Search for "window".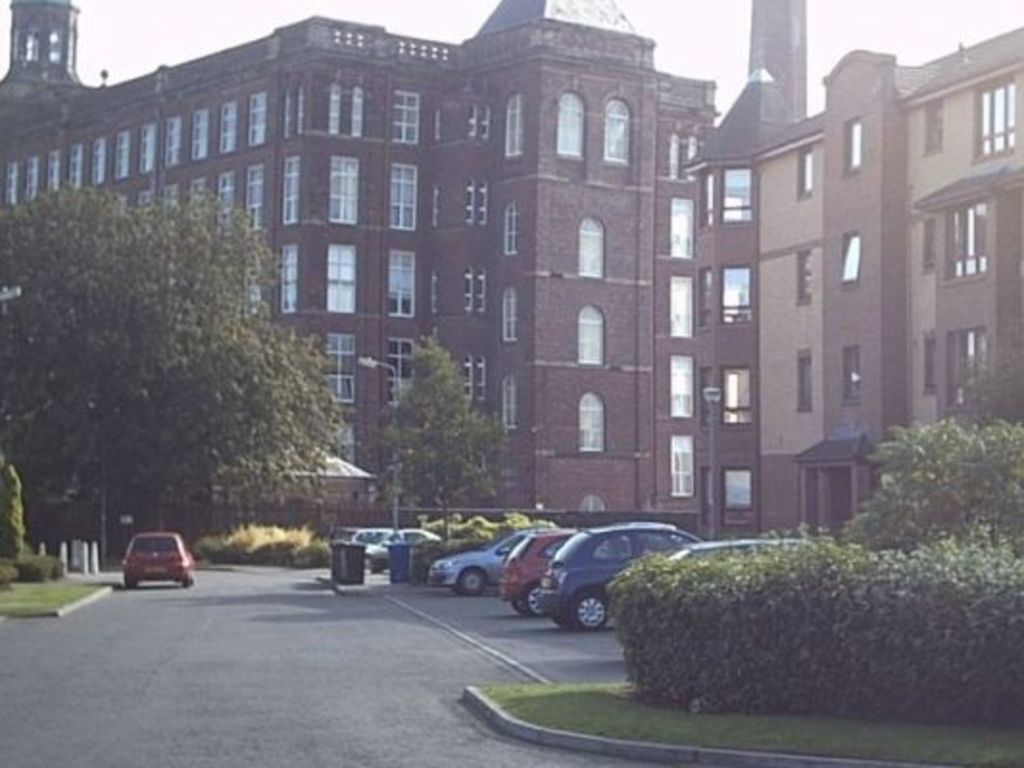
Found at (795,142,817,200).
